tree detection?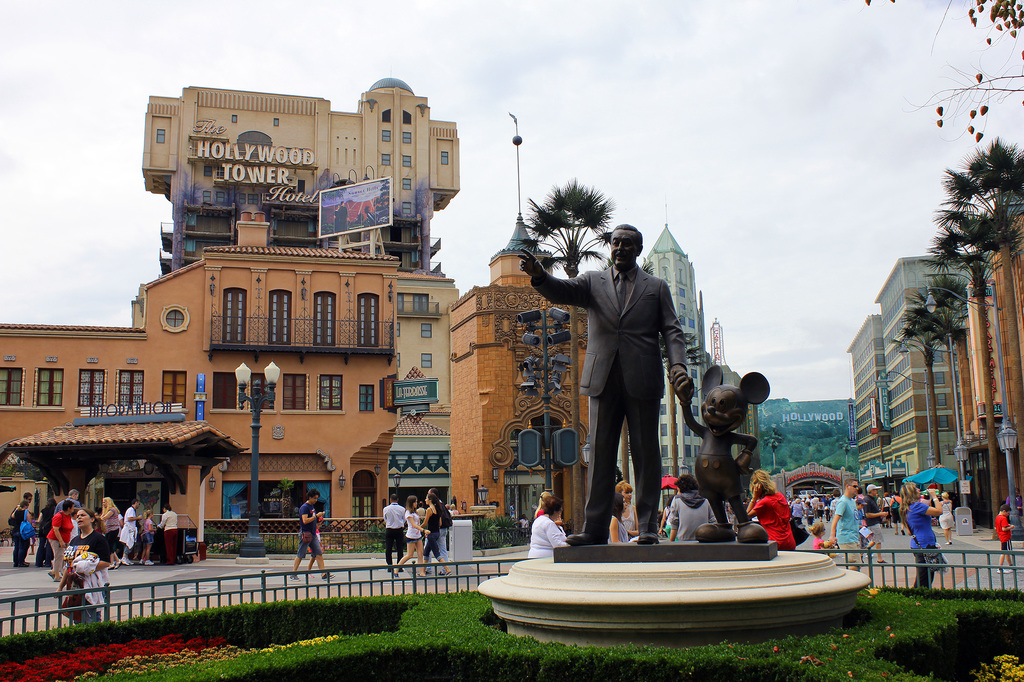
pyautogui.locateOnScreen(911, 273, 968, 477)
